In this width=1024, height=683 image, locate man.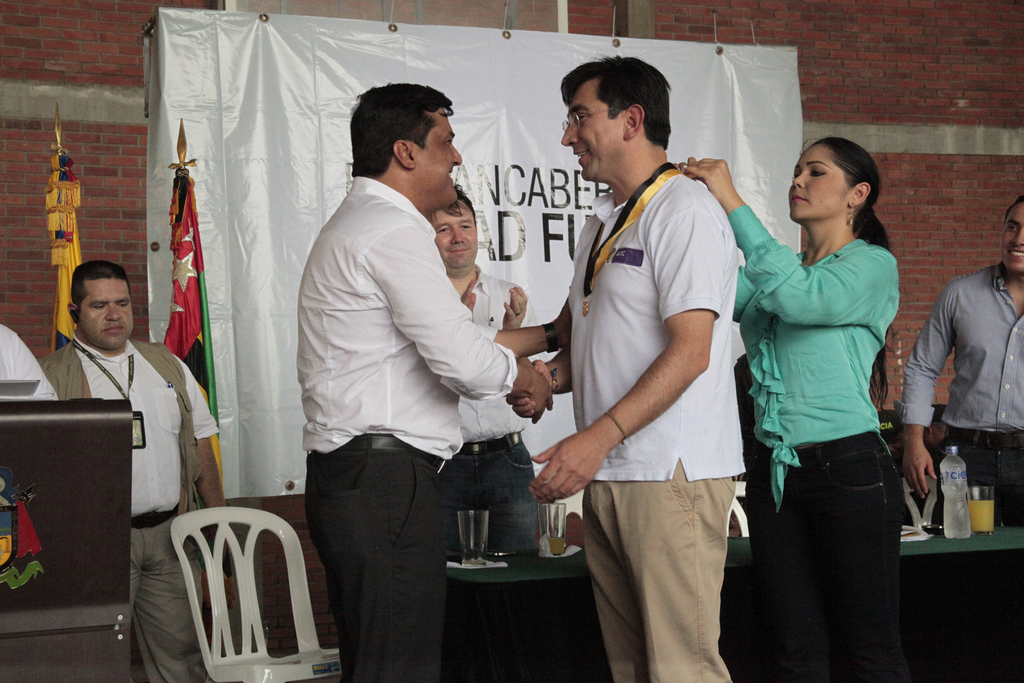
Bounding box: locate(505, 55, 735, 682).
